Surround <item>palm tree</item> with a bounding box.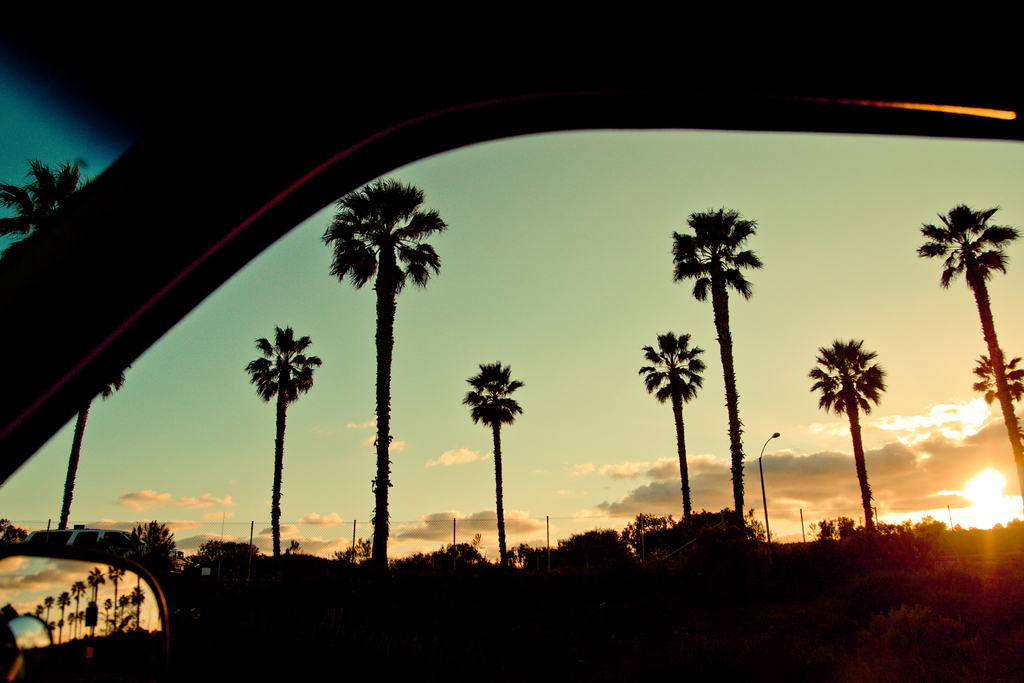
x1=670 y1=202 x2=769 y2=546.
